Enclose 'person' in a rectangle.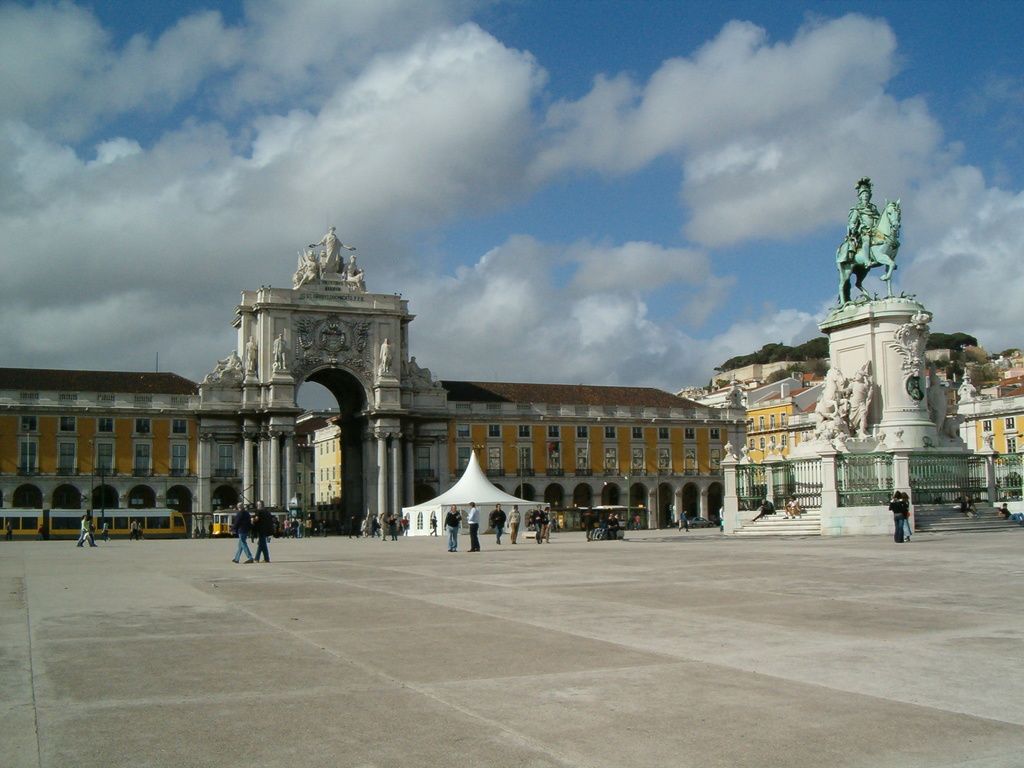
bbox(253, 501, 275, 568).
